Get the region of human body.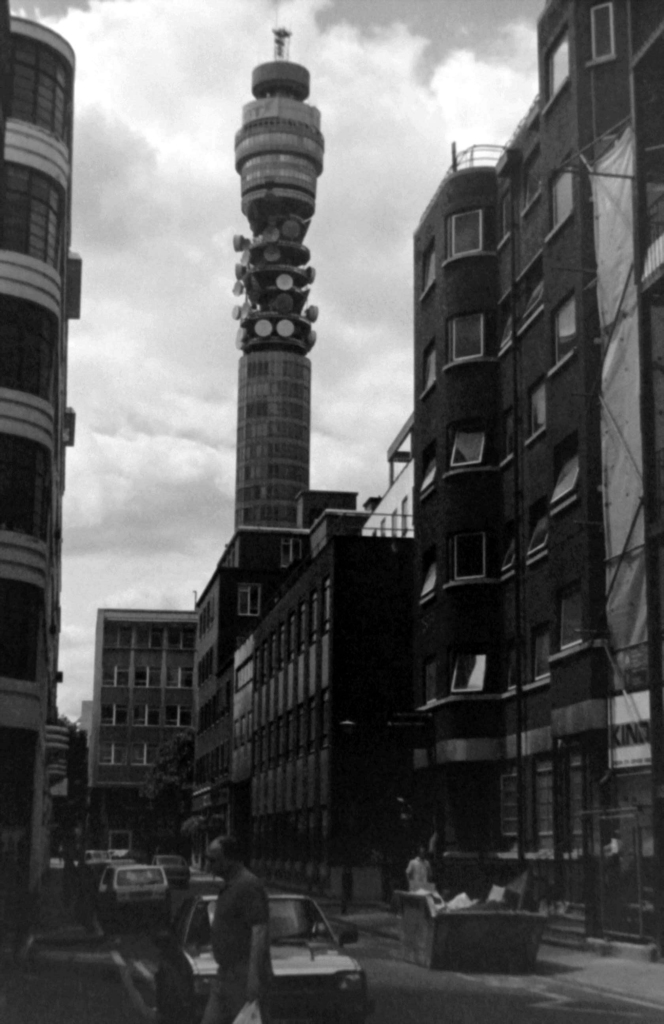
{"left": 200, "top": 853, "right": 282, "bottom": 998}.
